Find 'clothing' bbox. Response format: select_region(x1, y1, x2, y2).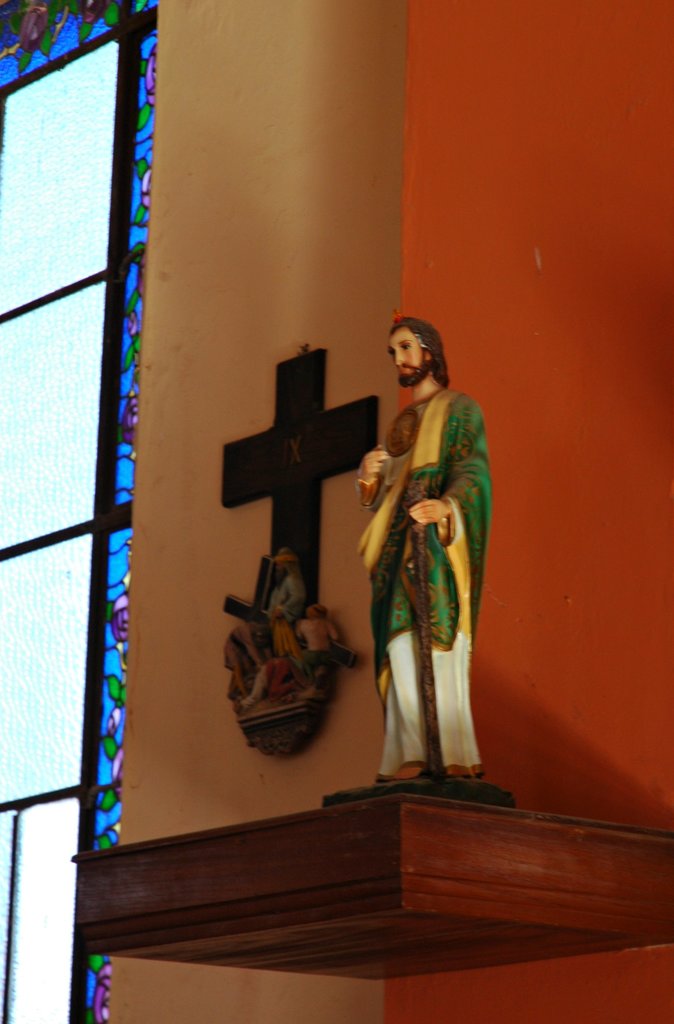
select_region(355, 367, 485, 742).
